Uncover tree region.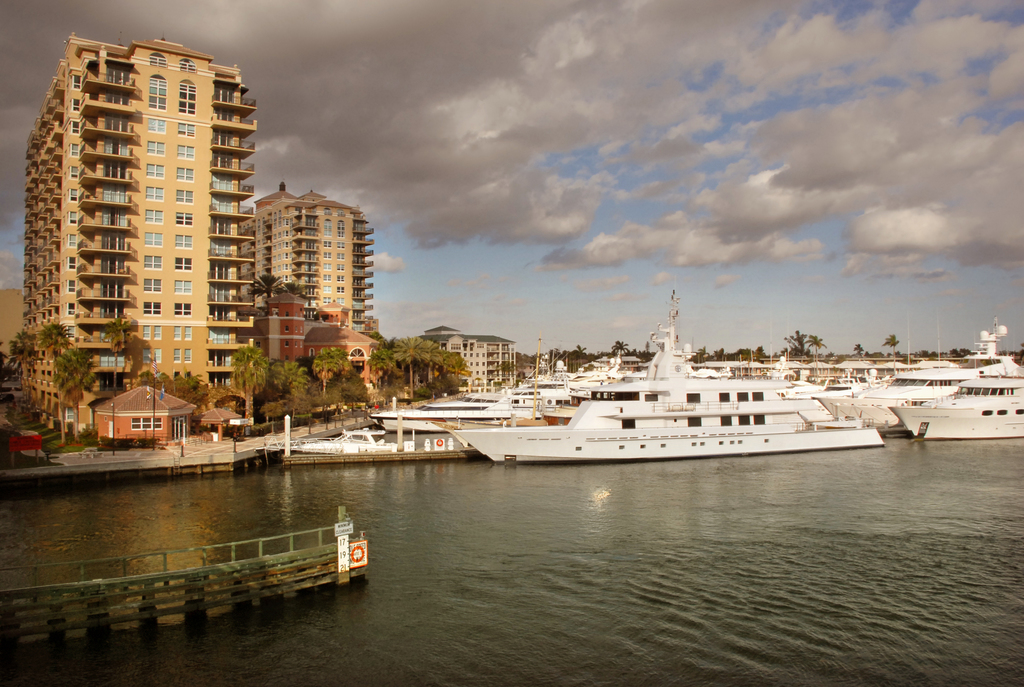
Uncovered: x1=259 y1=278 x2=284 y2=295.
